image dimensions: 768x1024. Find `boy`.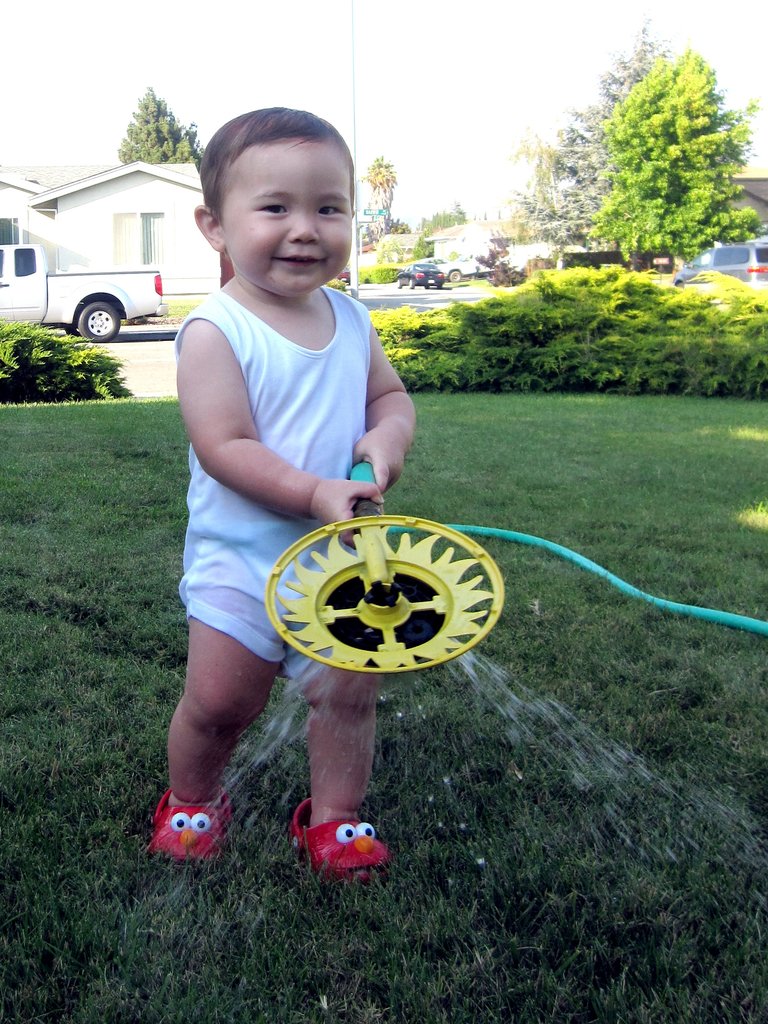
(left=151, top=99, right=419, bottom=881).
